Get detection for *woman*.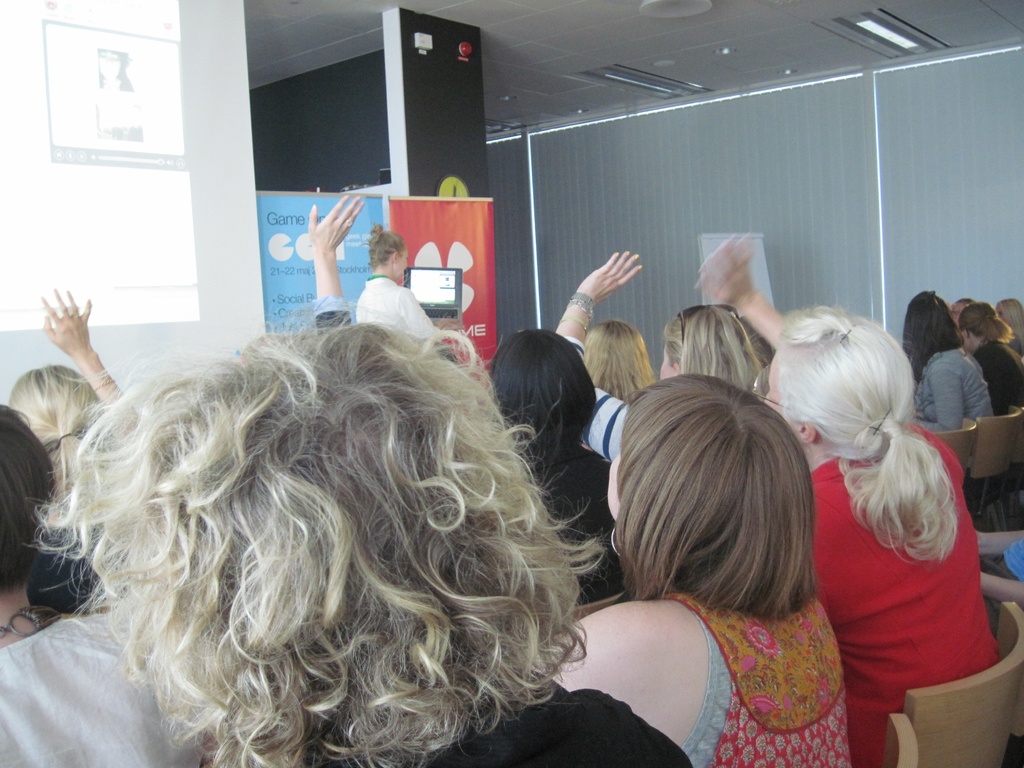
Detection: <box>916,287,989,432</box>.
